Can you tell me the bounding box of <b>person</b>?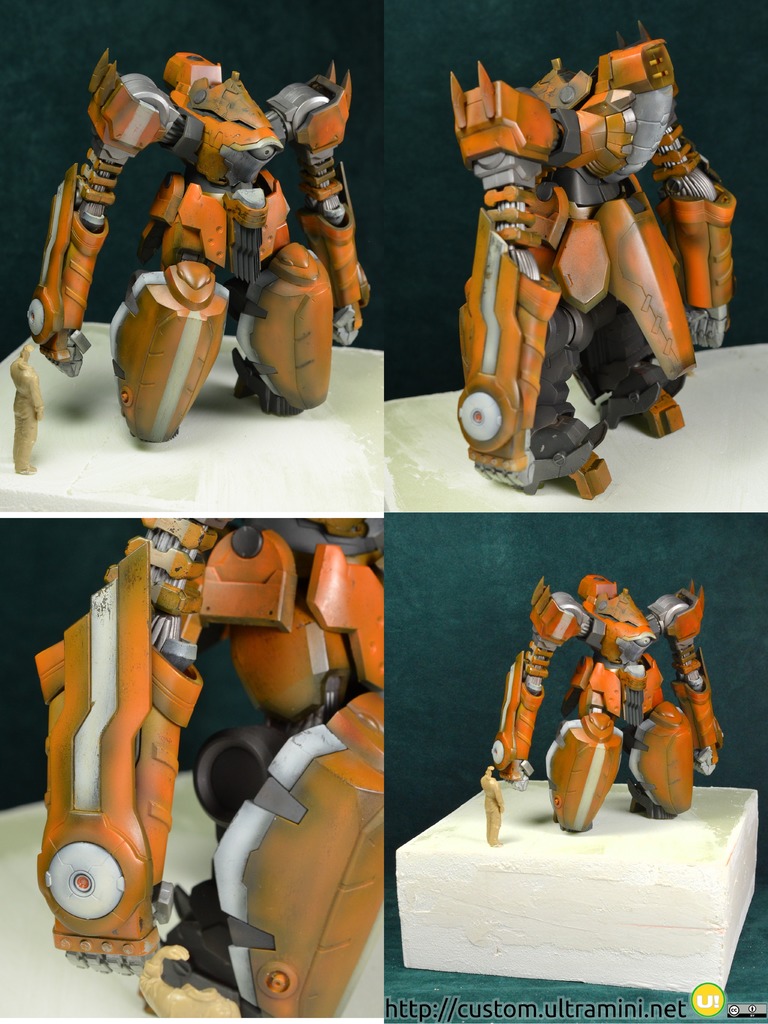
(x1=474, y1=564, x2=742, y2=852).
